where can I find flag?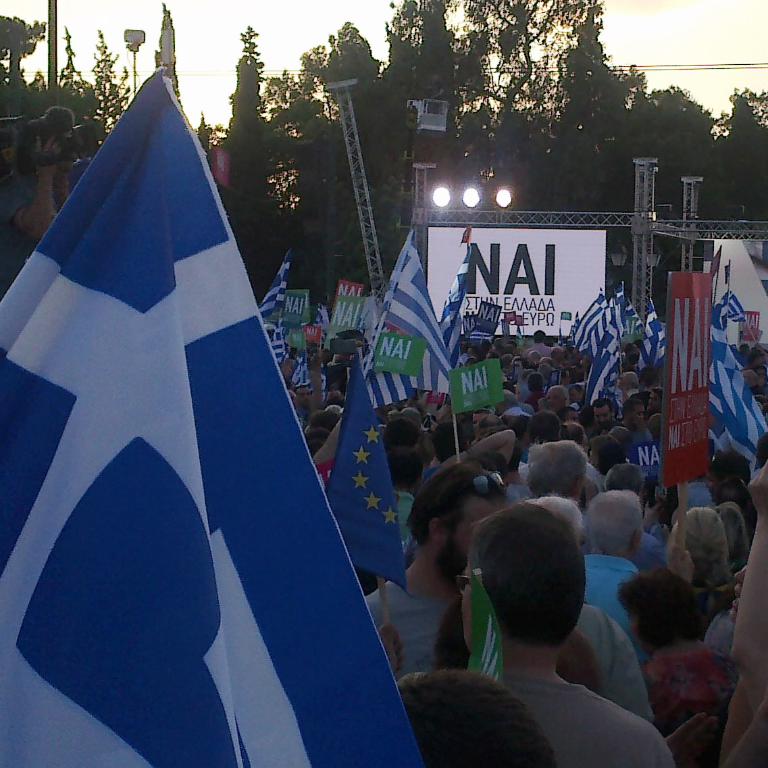
You can find it at region(254, 249, 294, 324).
